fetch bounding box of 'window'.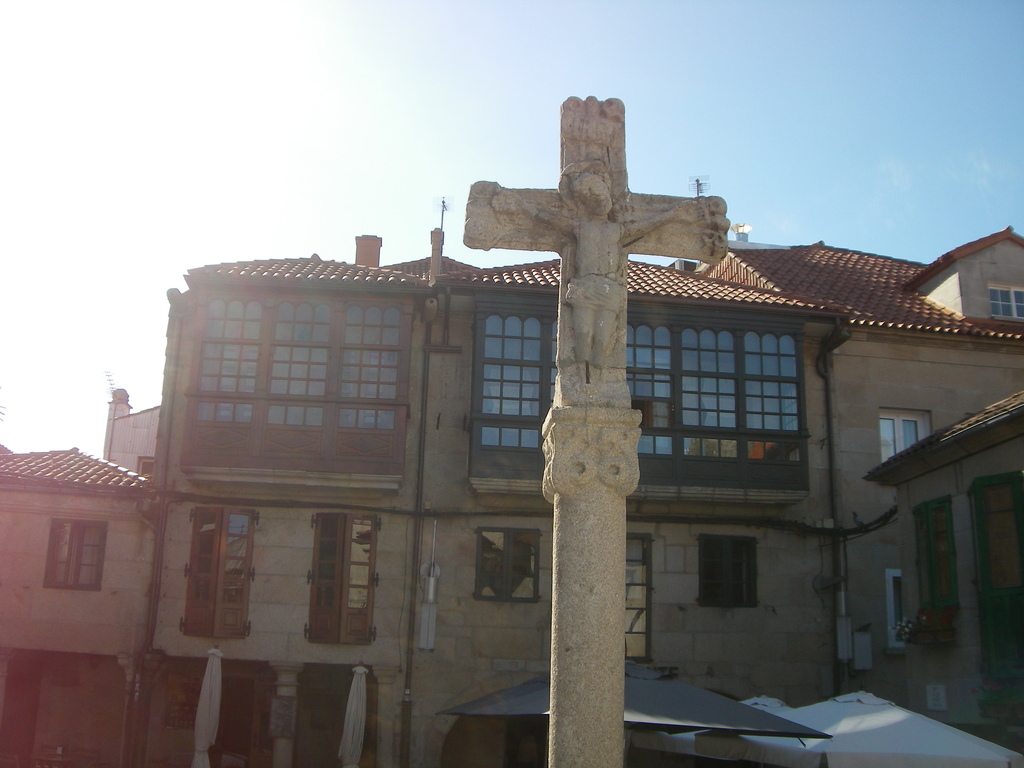
Bbox: x1=700, y1=538, x2=756, y2=609.
